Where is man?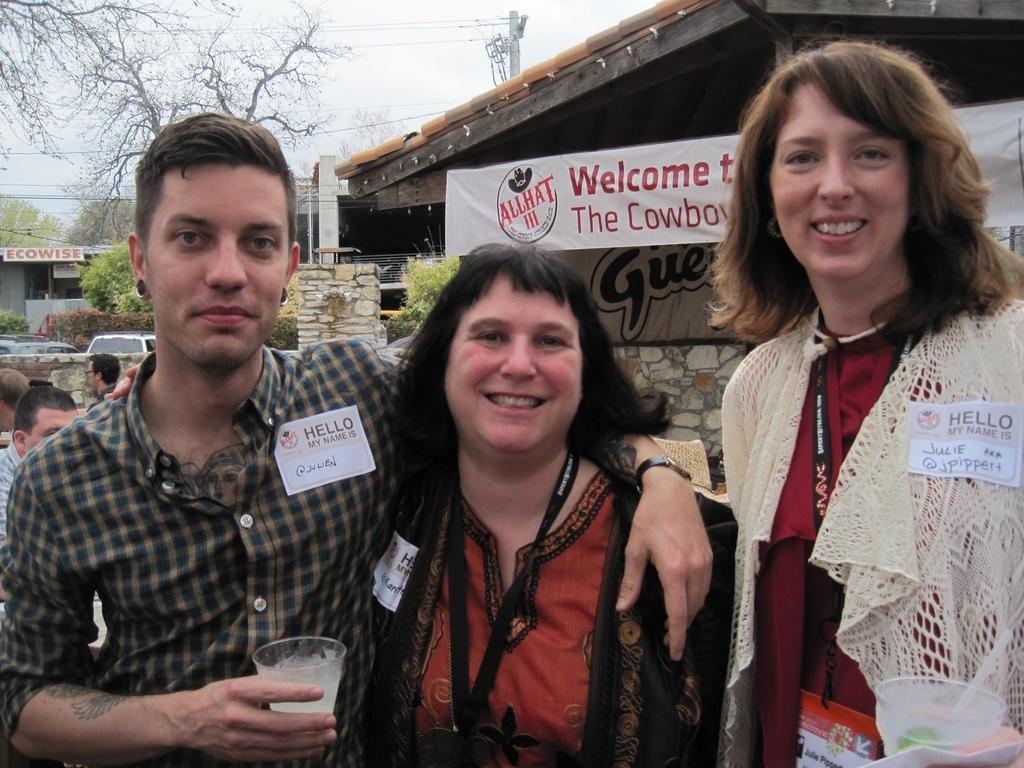
(x1=0, y1=368, x2=32, y2=433).
